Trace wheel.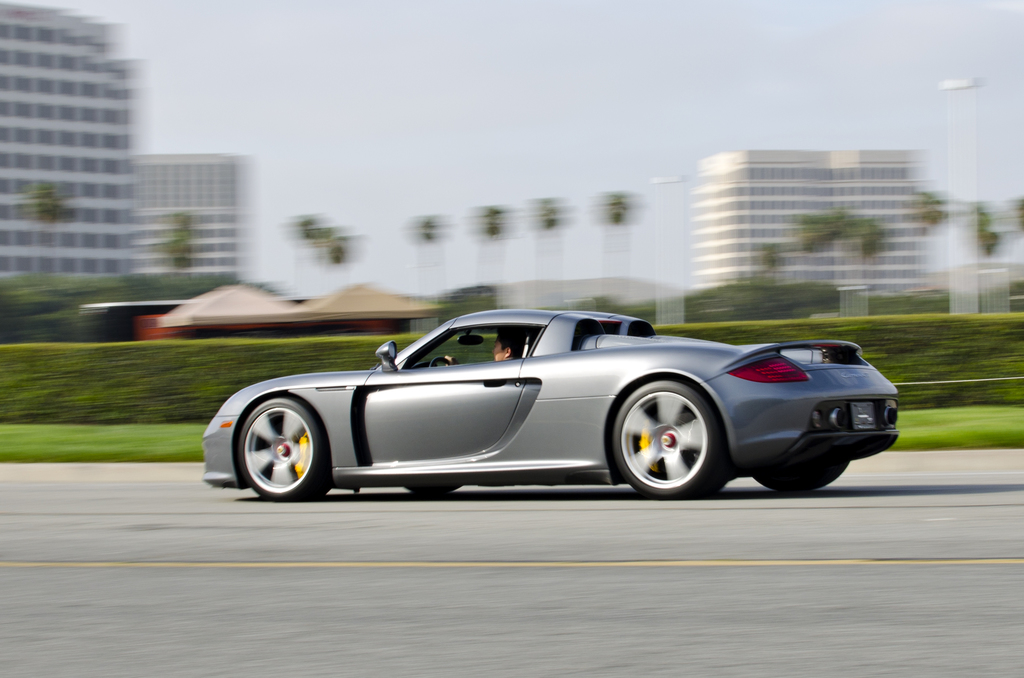
Traced to 239/396/333/500.
